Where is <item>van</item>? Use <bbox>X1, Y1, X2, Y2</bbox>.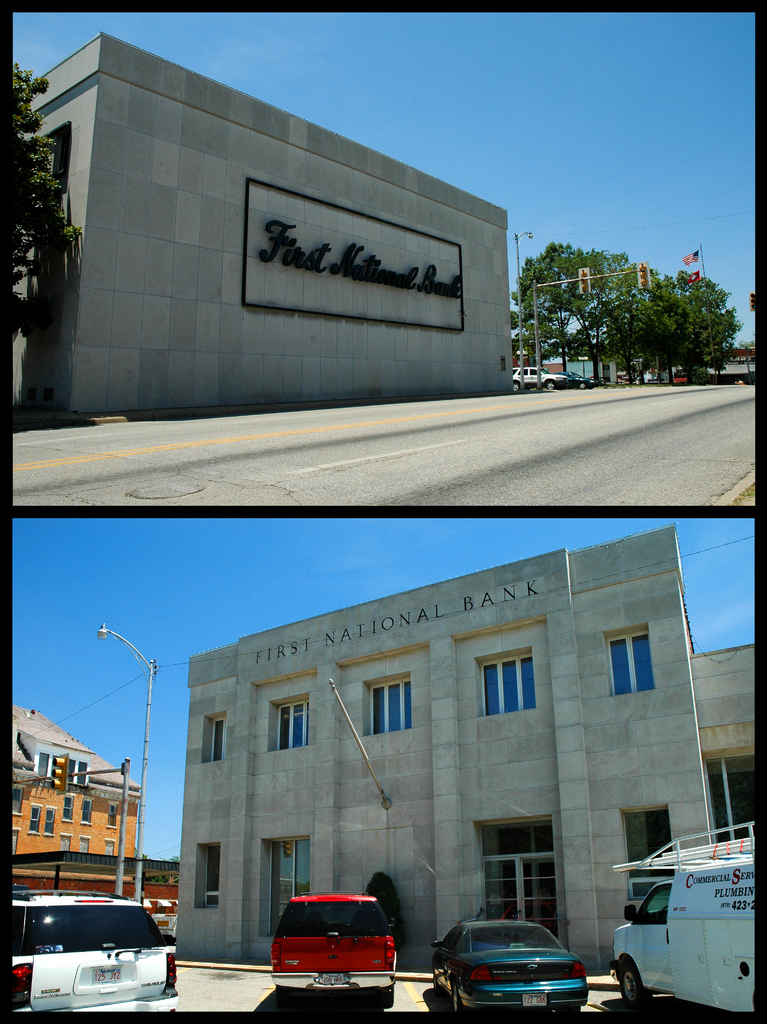
<bbox>12, 889, 178, 1012</bbox>.
